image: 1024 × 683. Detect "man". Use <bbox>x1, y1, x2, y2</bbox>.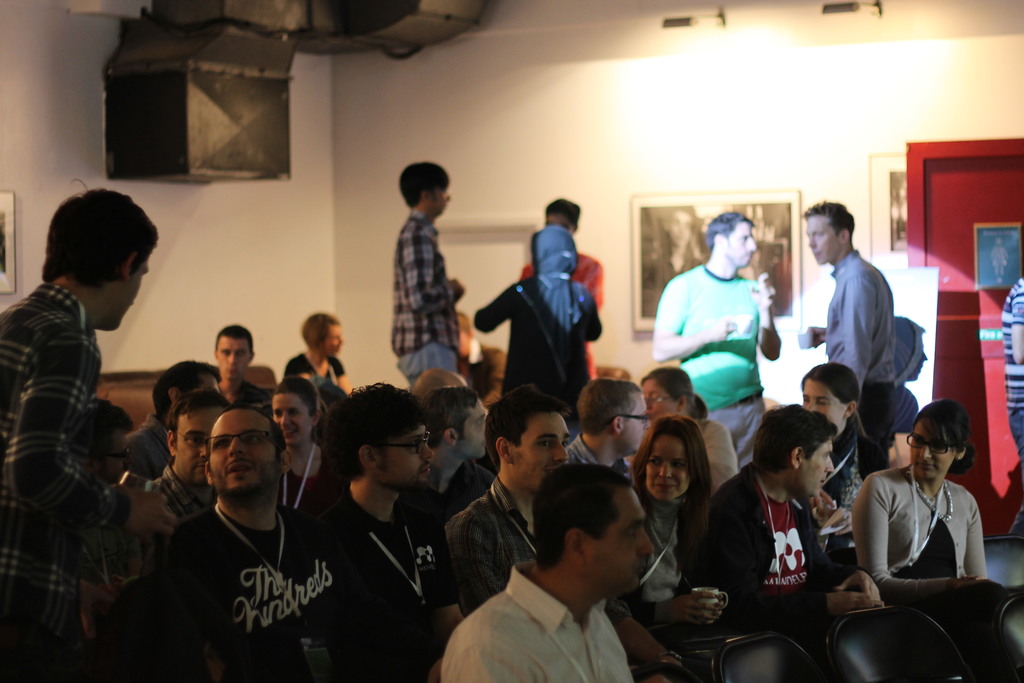
<bbox>654, 210, 783, 465</bbox>.
